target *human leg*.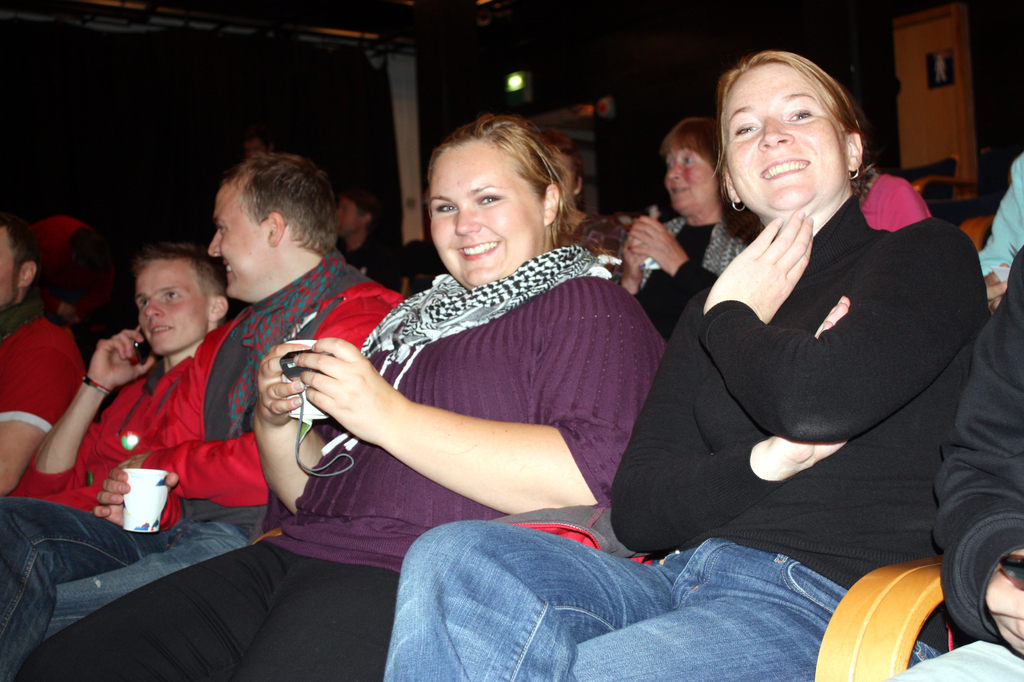
Target region: [left=876, top=636, right=1023, bottom=681].
